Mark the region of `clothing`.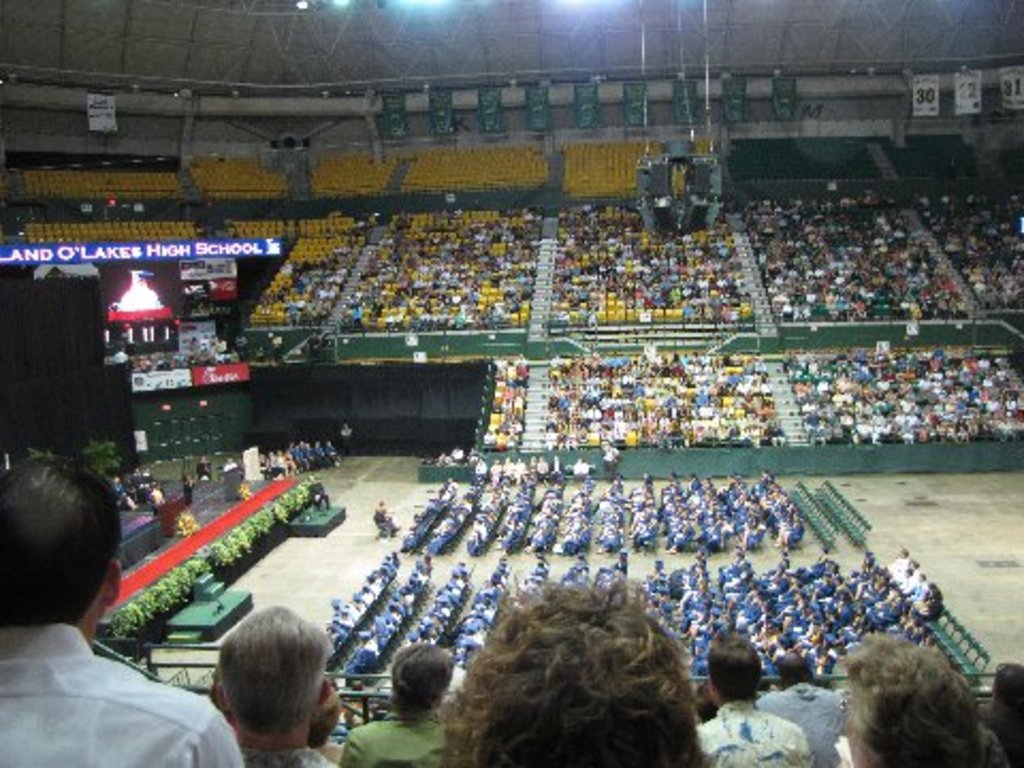
Region: 337:713:452:766.
